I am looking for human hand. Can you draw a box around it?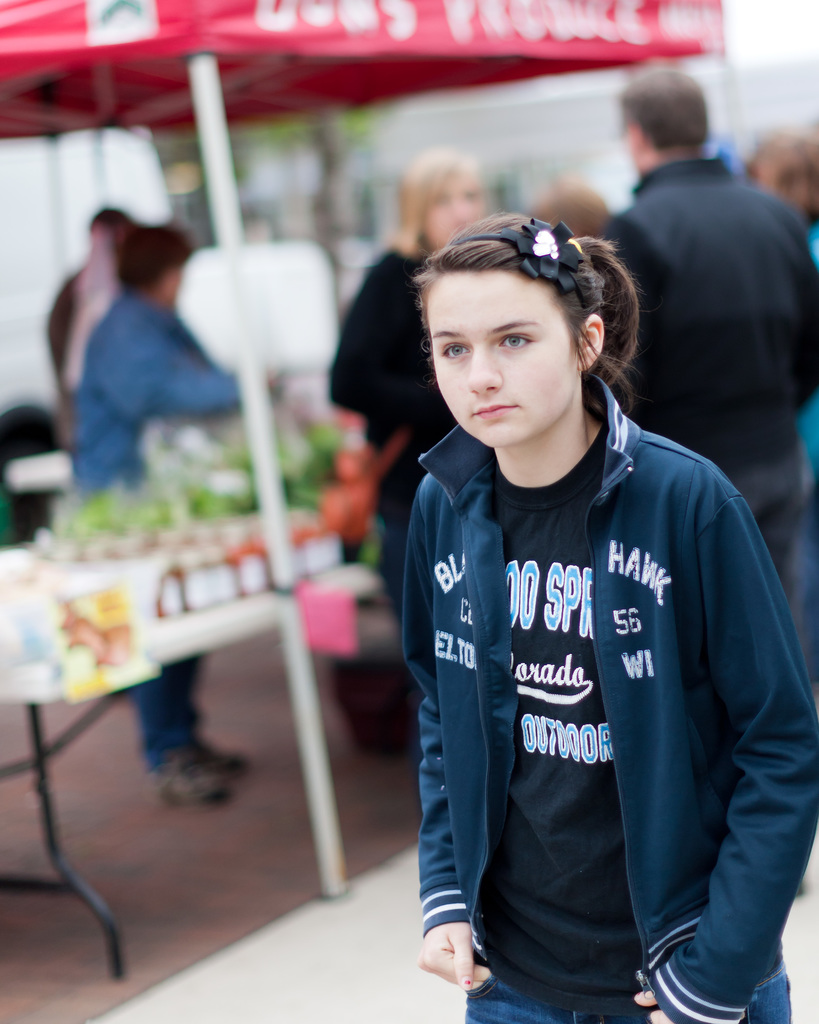
Sure, the bounding box is bbox(631, 988, 672, 1023).
